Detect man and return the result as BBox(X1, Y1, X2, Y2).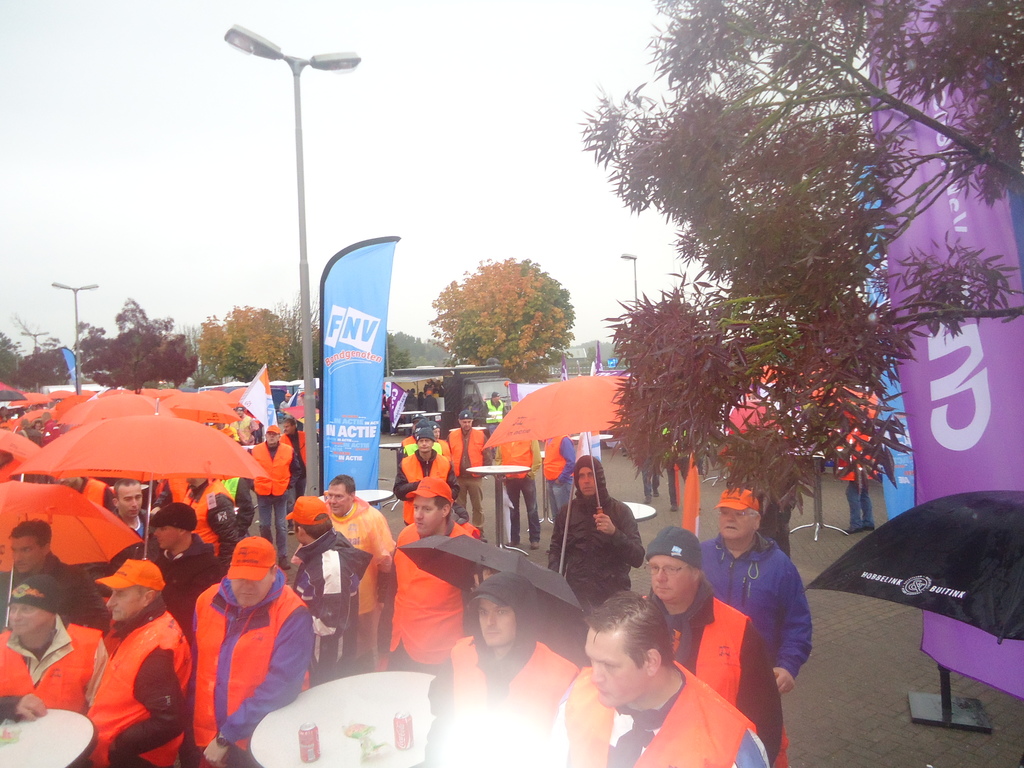
BBox(248, 422, 293, 546).
